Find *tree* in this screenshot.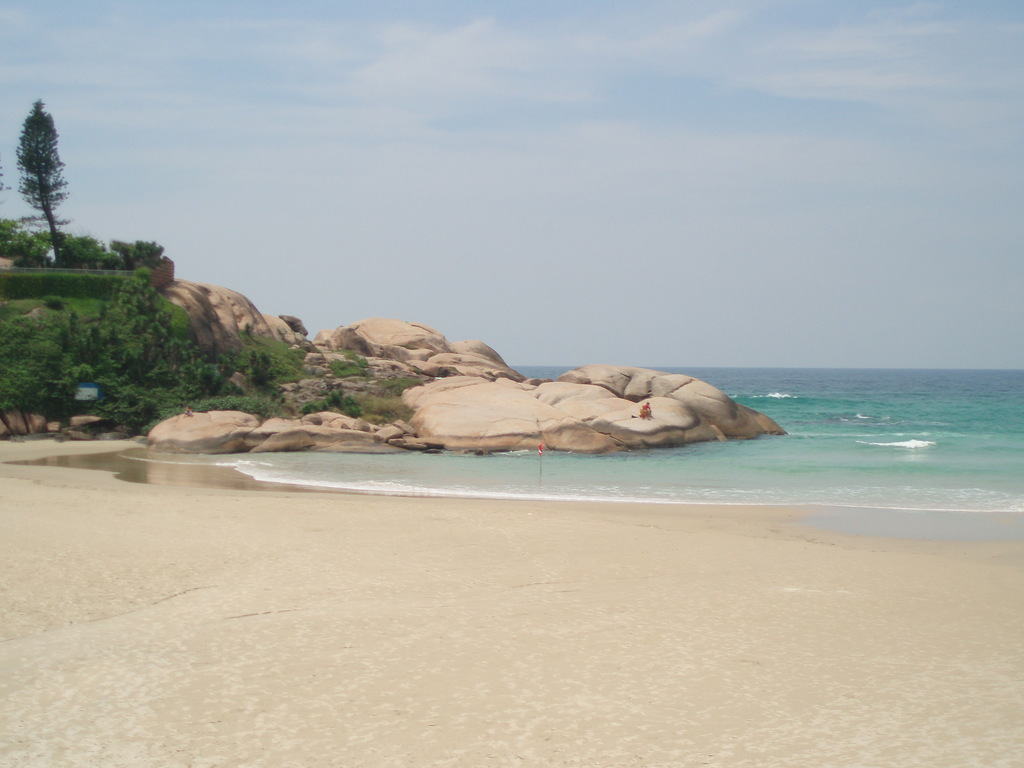
The bounding box for *tree* is (left=3, top=80, right=100, bottom=274).
